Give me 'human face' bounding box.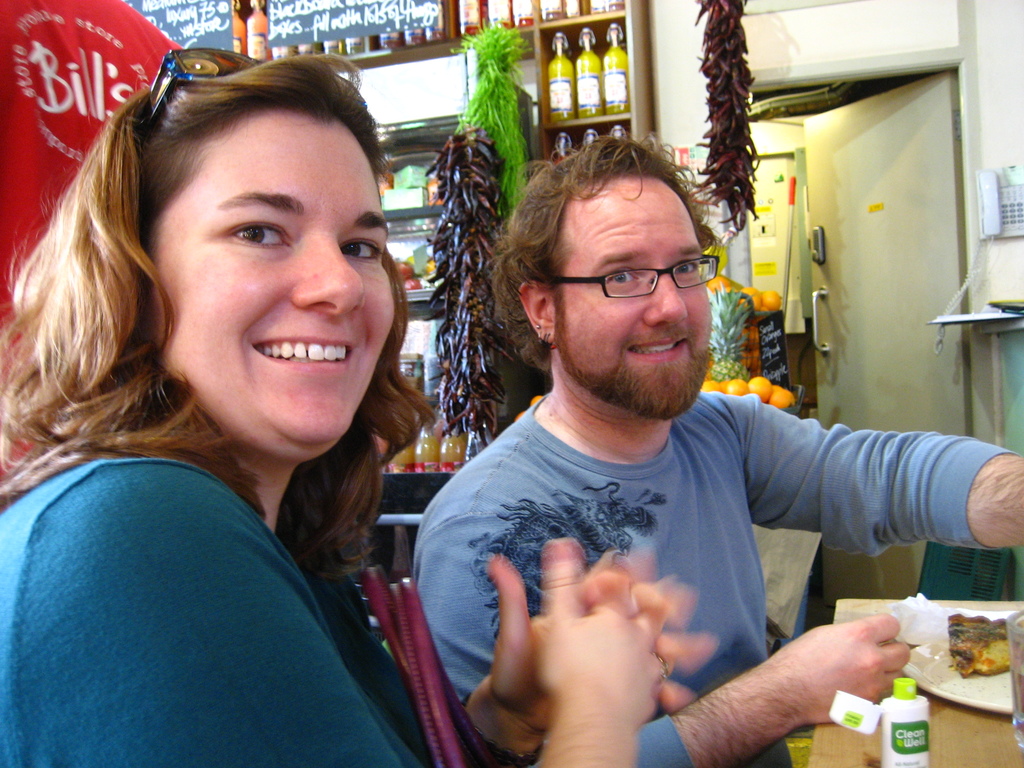
x1=147, y1=111, x2=395, y2=443.
